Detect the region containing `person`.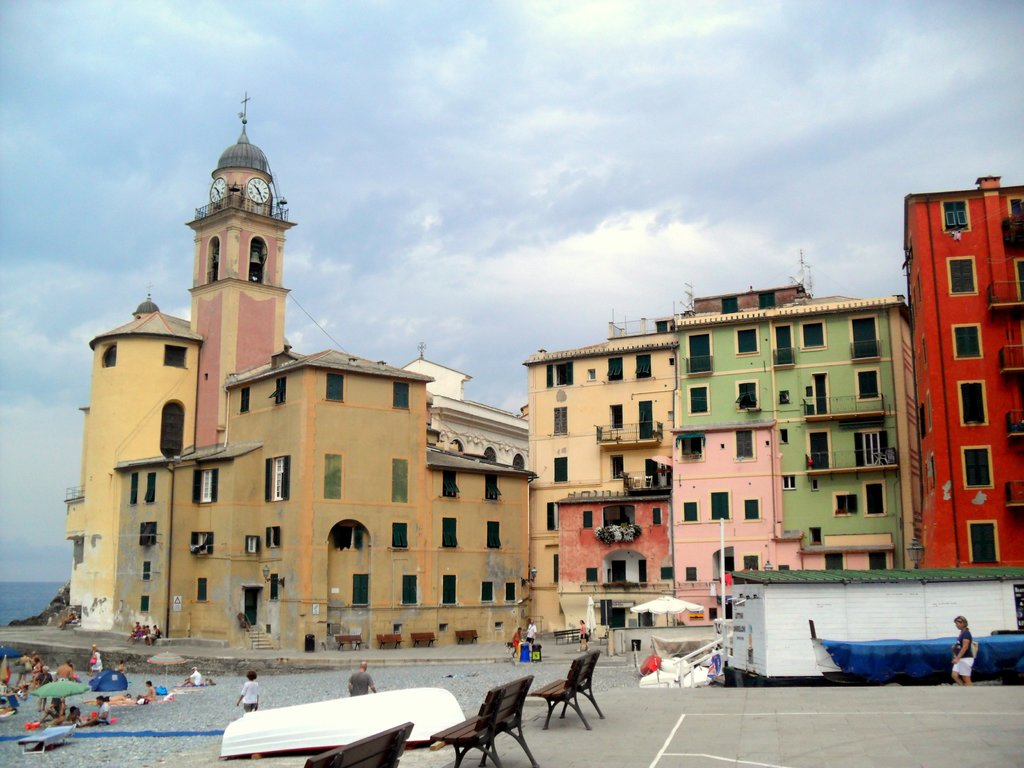
<bbox>529, 617, 534, 647</bbox>.
